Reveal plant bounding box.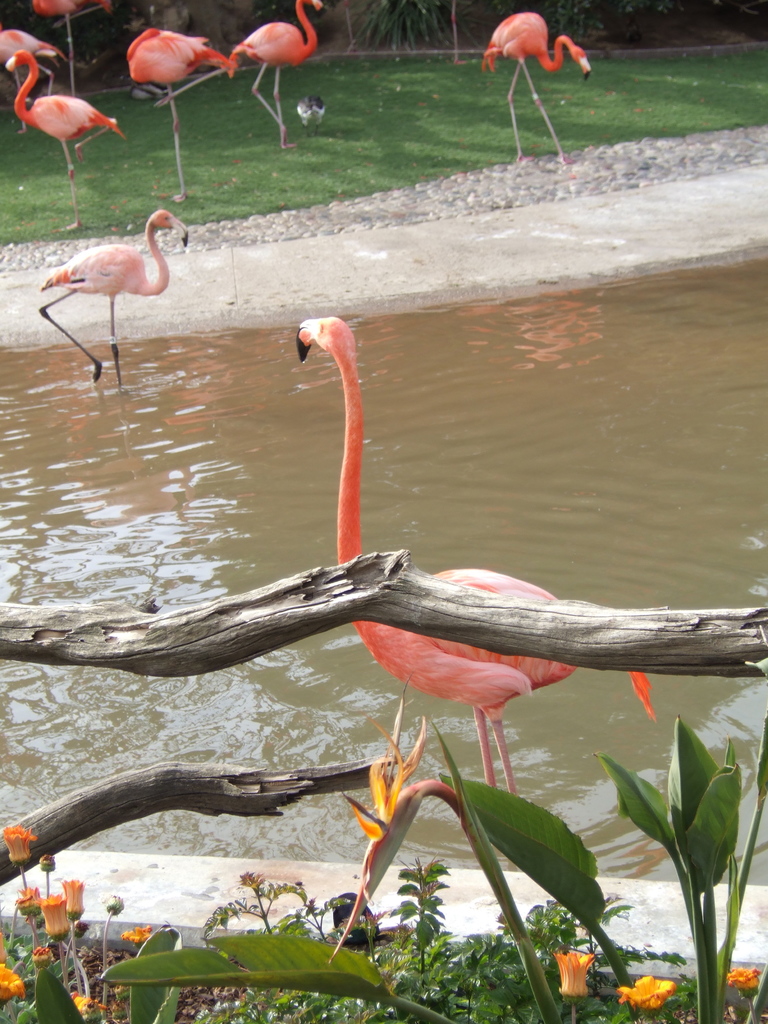
Revealed: Rect(563, 742, 739, 986).
